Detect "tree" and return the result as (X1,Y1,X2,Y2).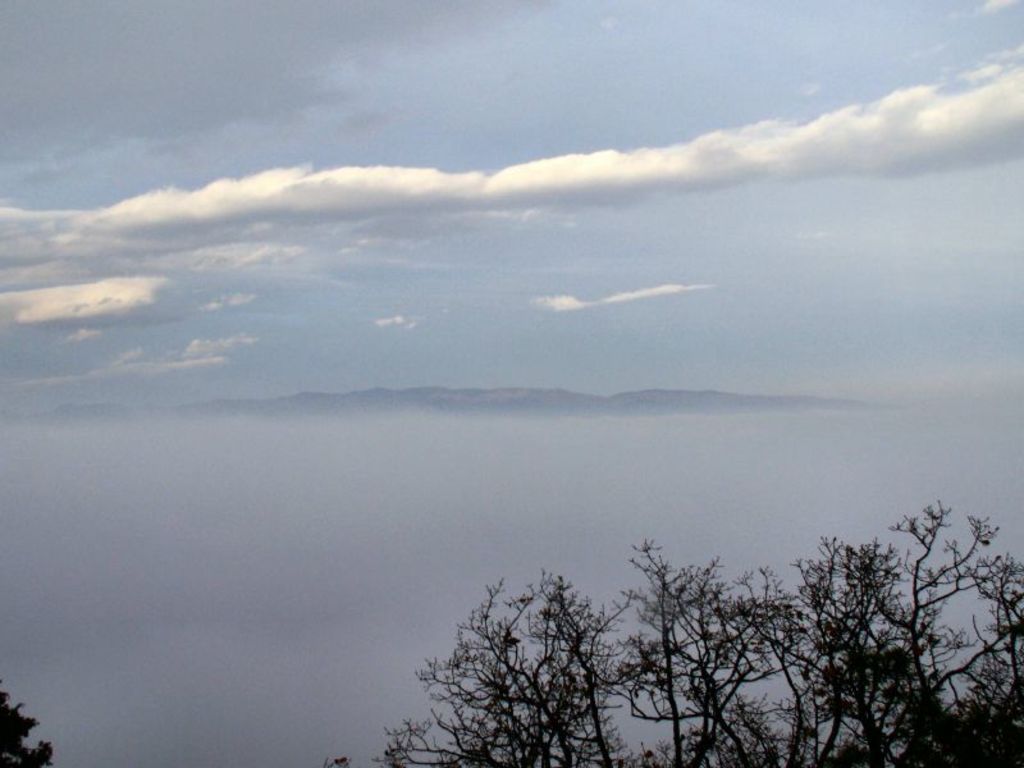
(396,508,973,759).
